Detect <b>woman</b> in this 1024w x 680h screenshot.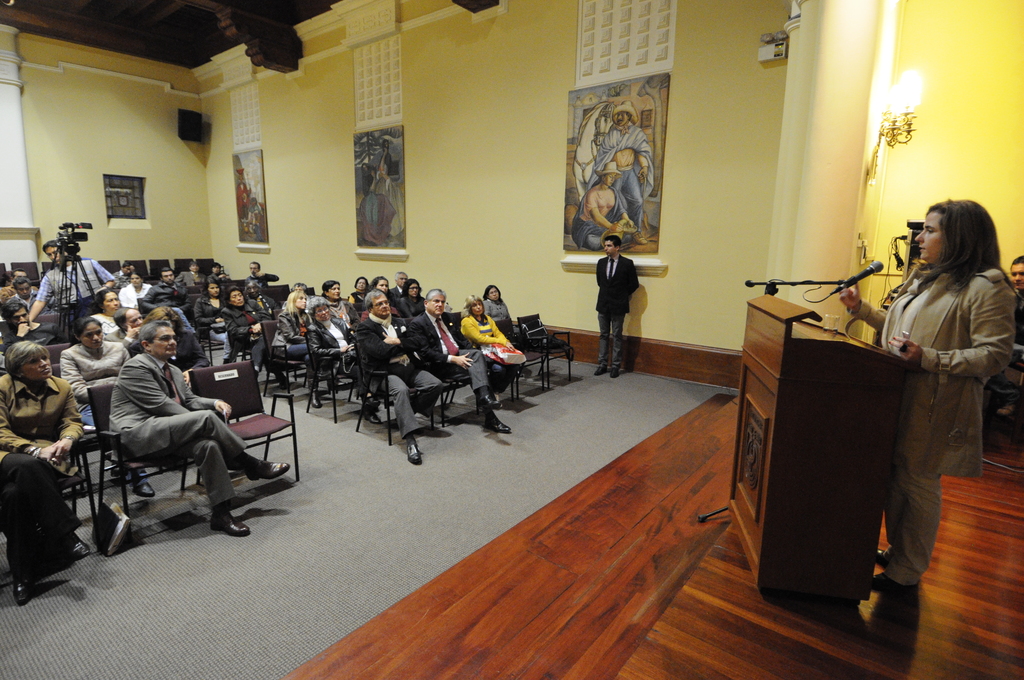
Detection: [left=305, top=296, right=385, bottom=422].
